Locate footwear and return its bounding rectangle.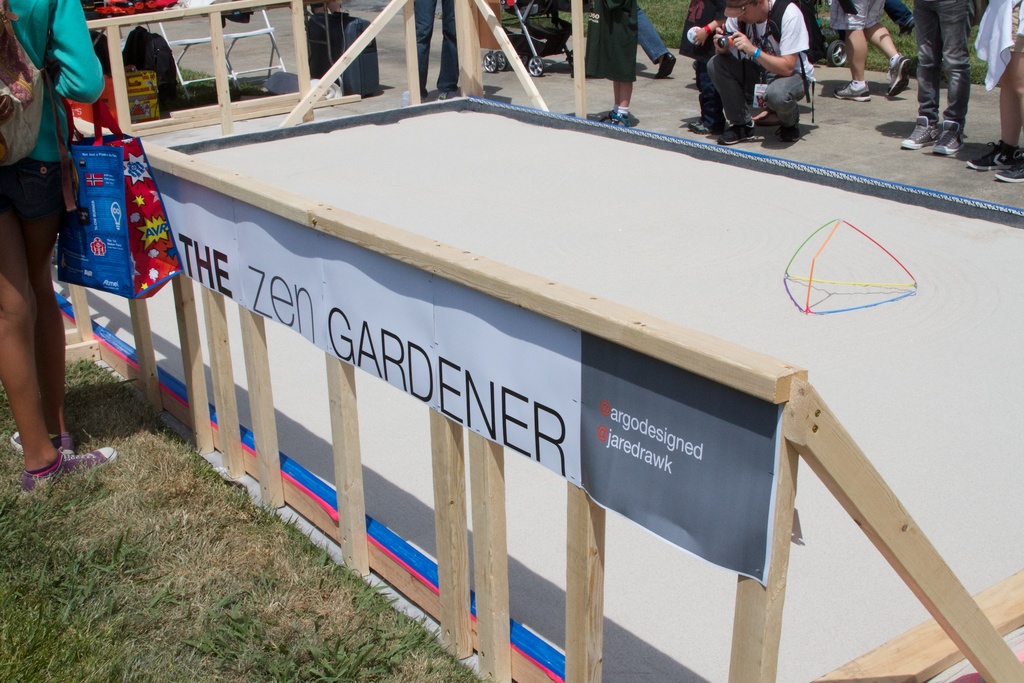
684 113 721 138.
